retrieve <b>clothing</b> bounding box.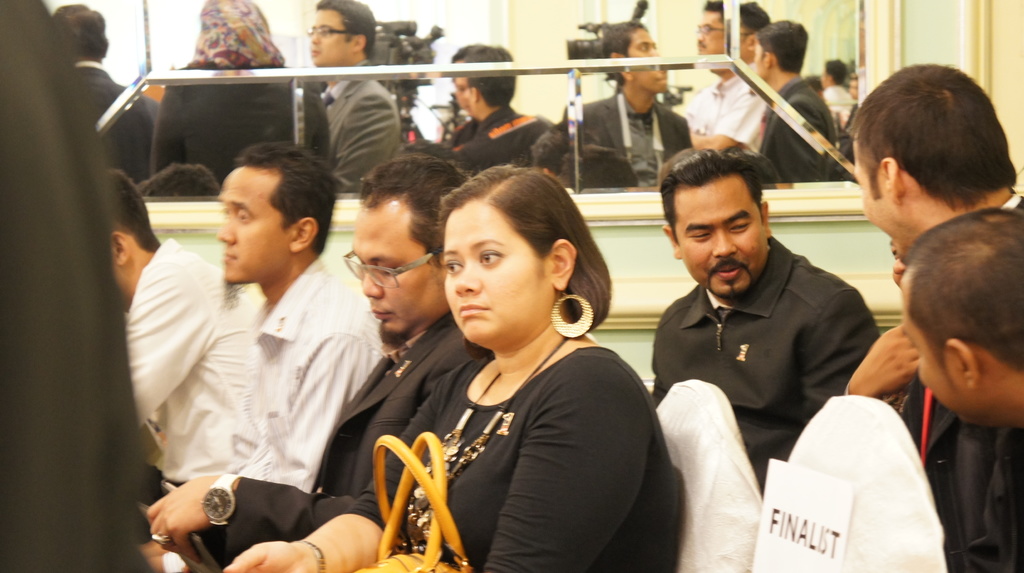
Bounding box: [756, 72, 847, 200].
